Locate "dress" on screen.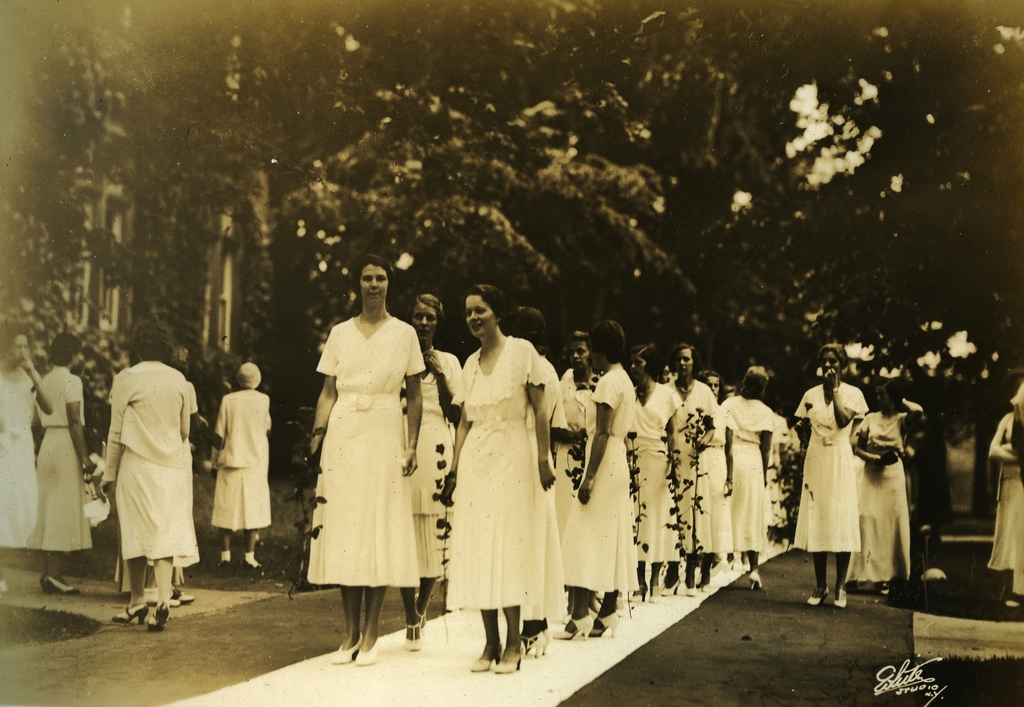
On screen at [0,350,63,546].
